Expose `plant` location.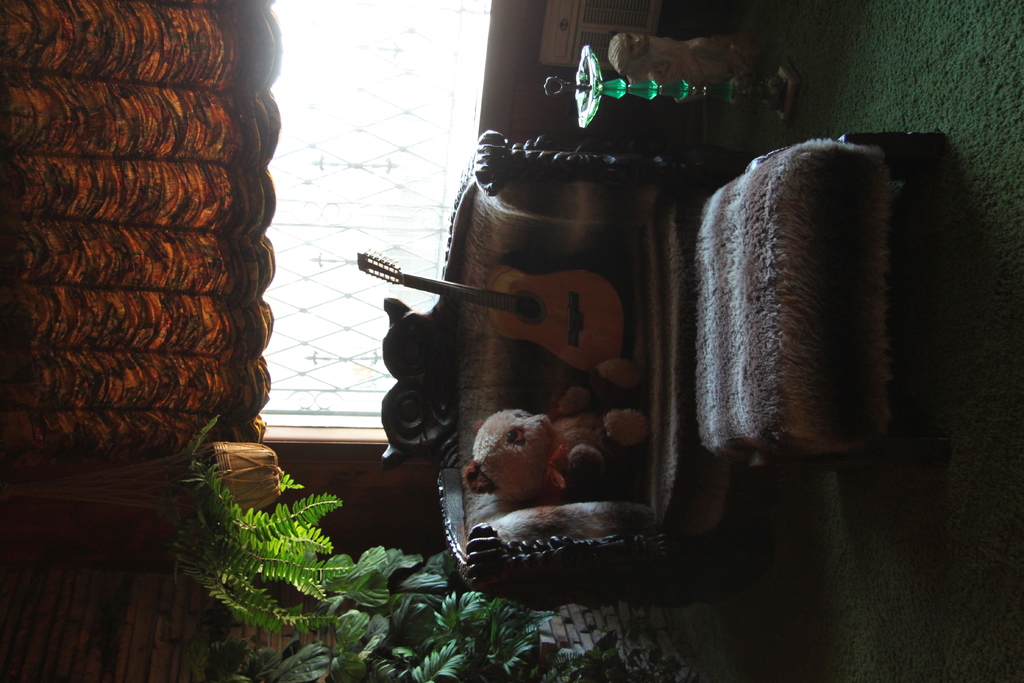
Exposed at 576,633,691,682.
